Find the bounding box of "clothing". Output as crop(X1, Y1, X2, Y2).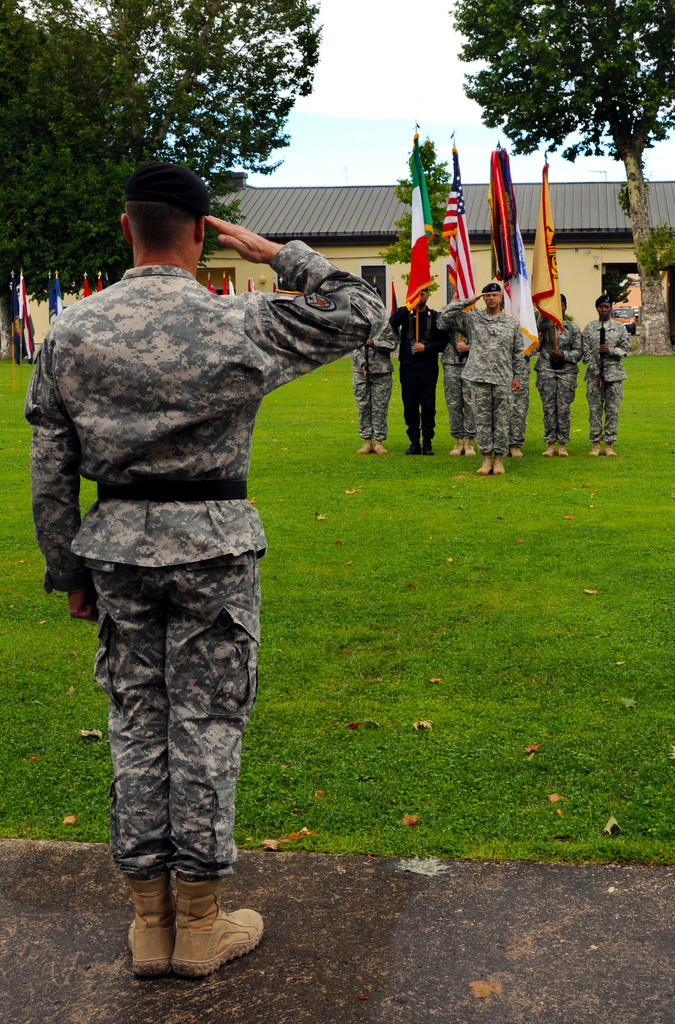
crop(532, 314, 582, 443).
